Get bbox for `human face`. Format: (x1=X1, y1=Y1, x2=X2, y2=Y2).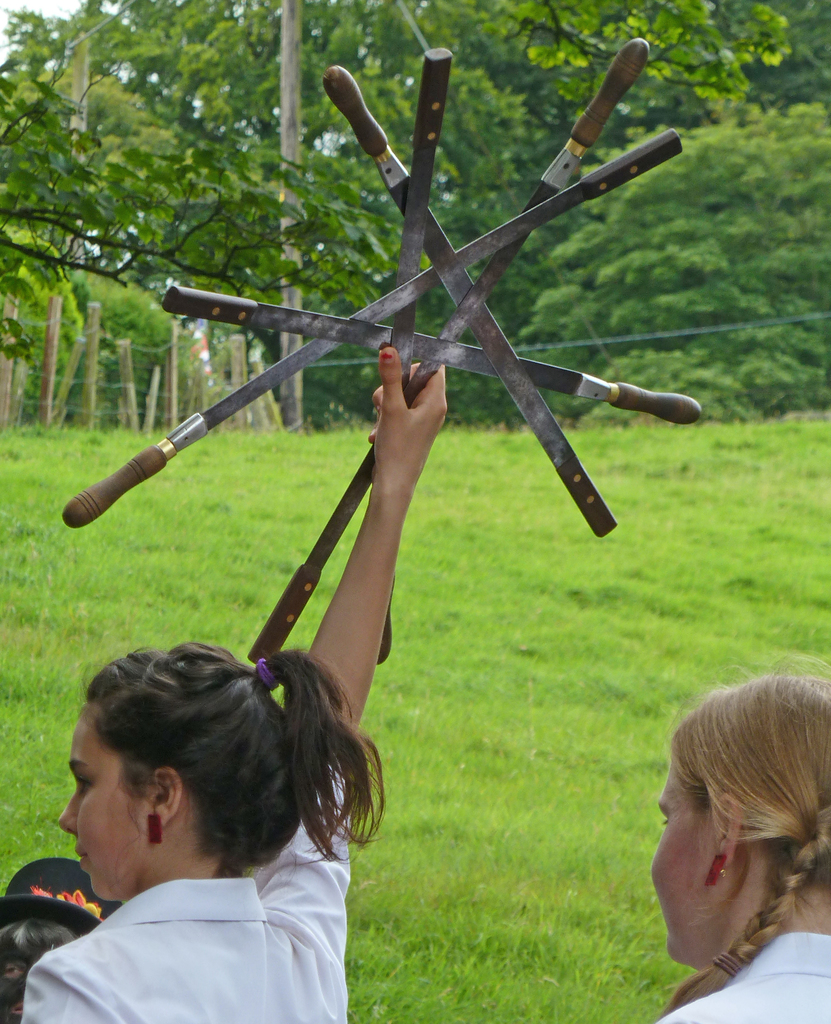
(x1=58, y1=701, x2=152, y2=897).
